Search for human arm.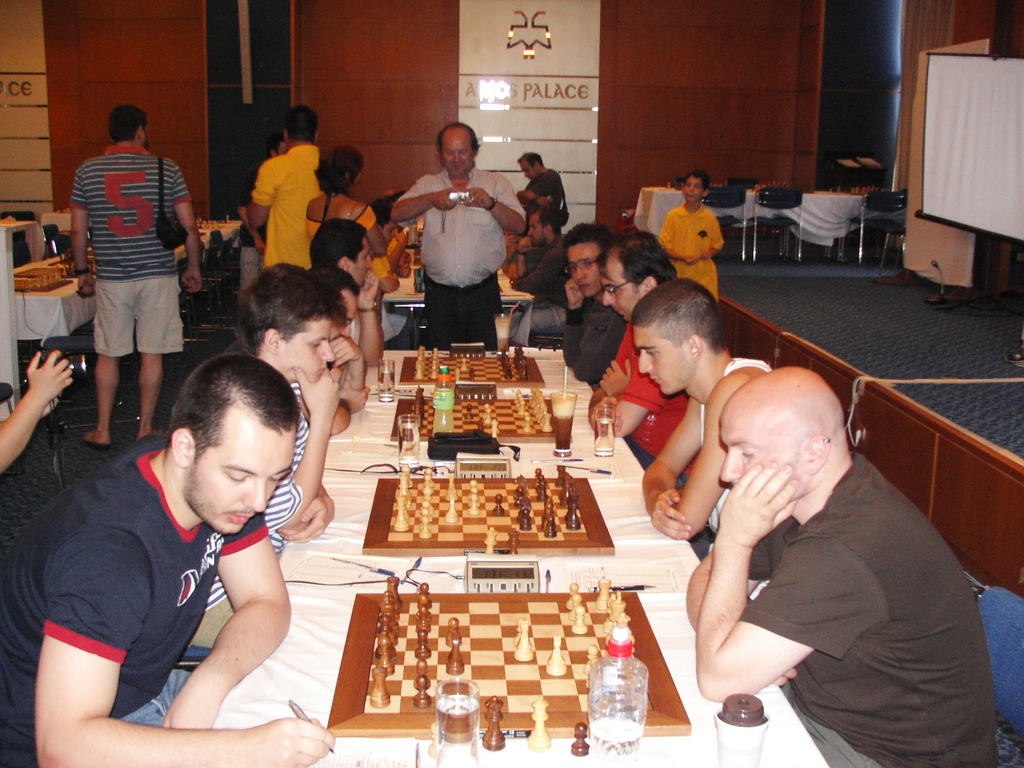
Found at bbox=[525, 177, 557, 208].
